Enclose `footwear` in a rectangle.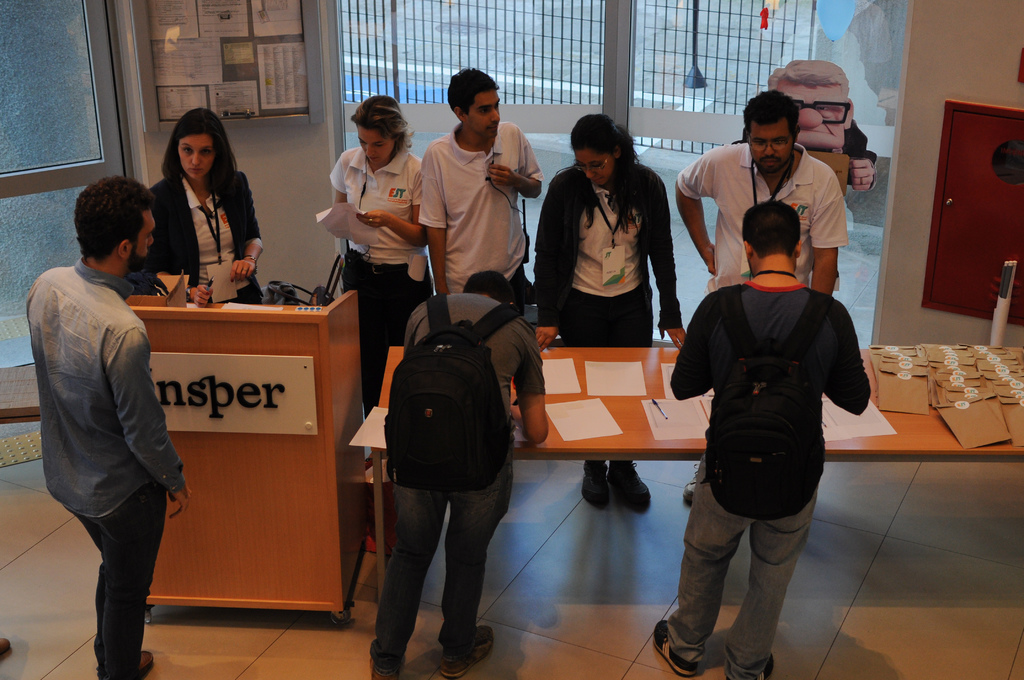
bbox=[618, 463, 653, 509].
